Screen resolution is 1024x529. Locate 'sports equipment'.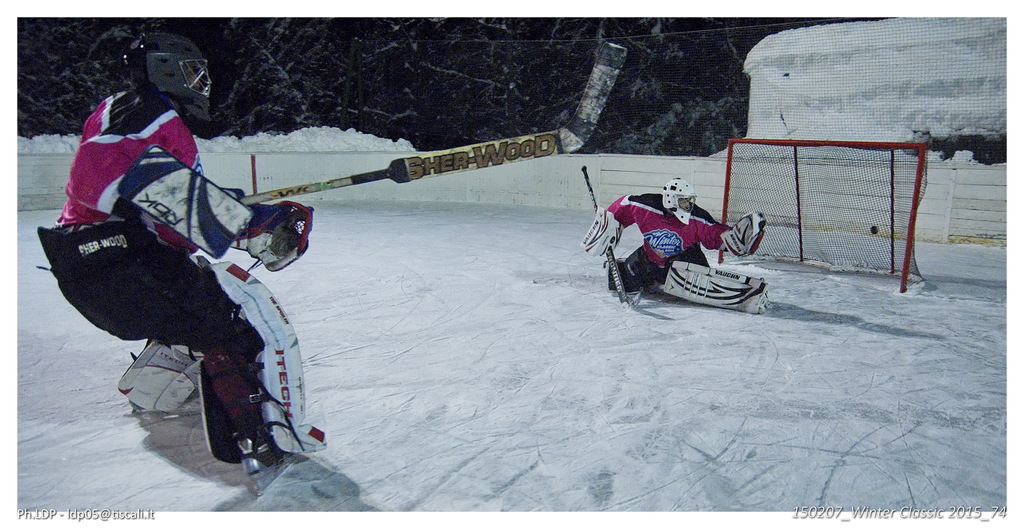
locate(719, 209, 769, 257).
